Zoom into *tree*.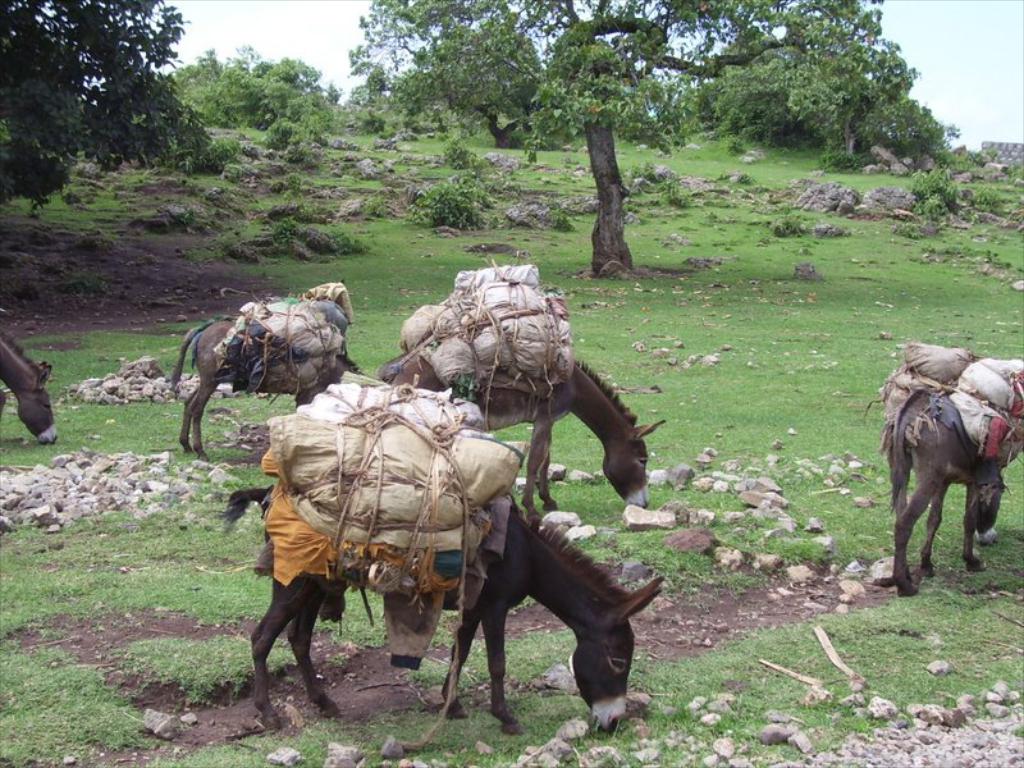
Zoom target: 157/36/343/141.
